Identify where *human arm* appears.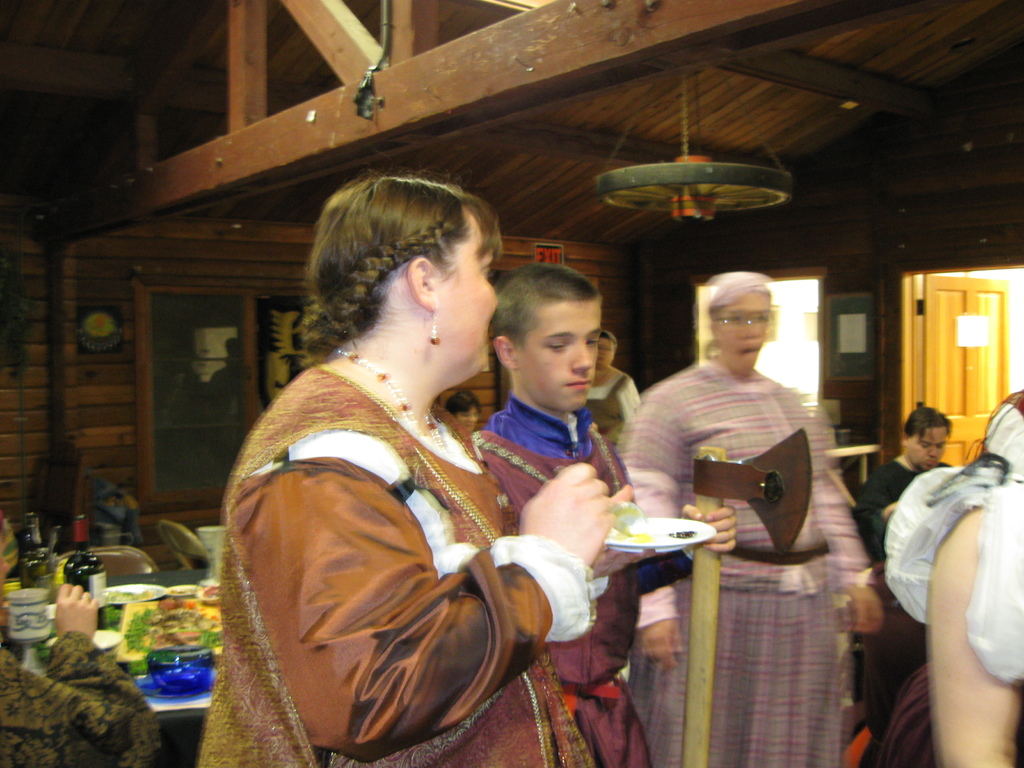
Appears at 231,435,618,762.
